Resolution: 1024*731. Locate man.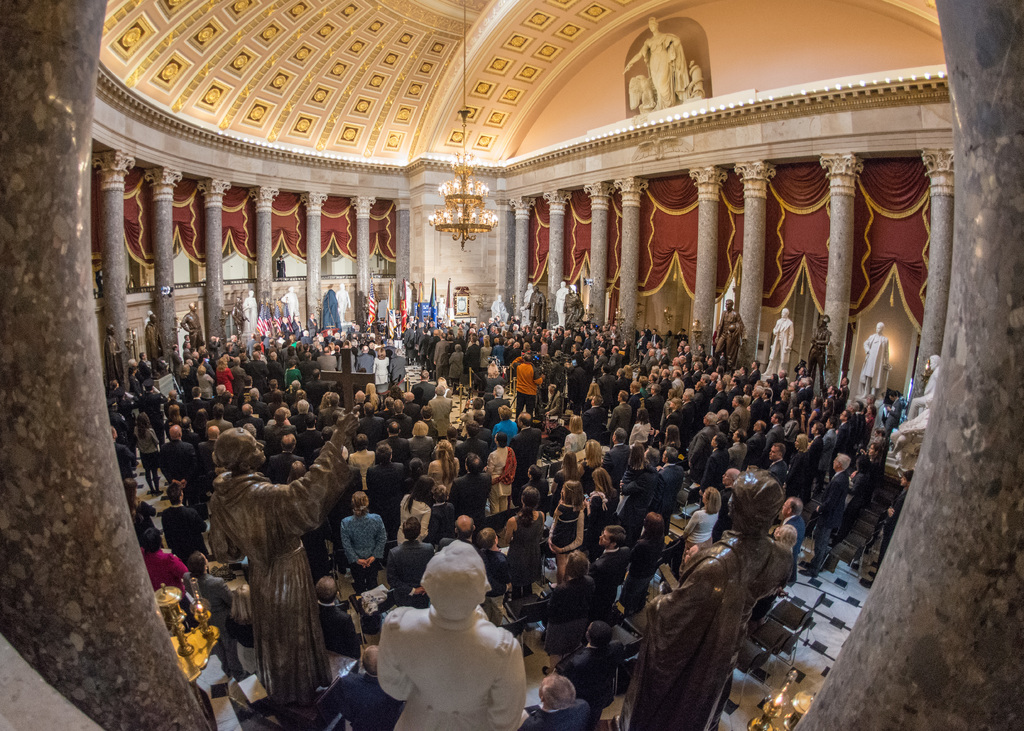
{"x1": 316, "y1": 577, "x2": 360, "y2": 664}.
